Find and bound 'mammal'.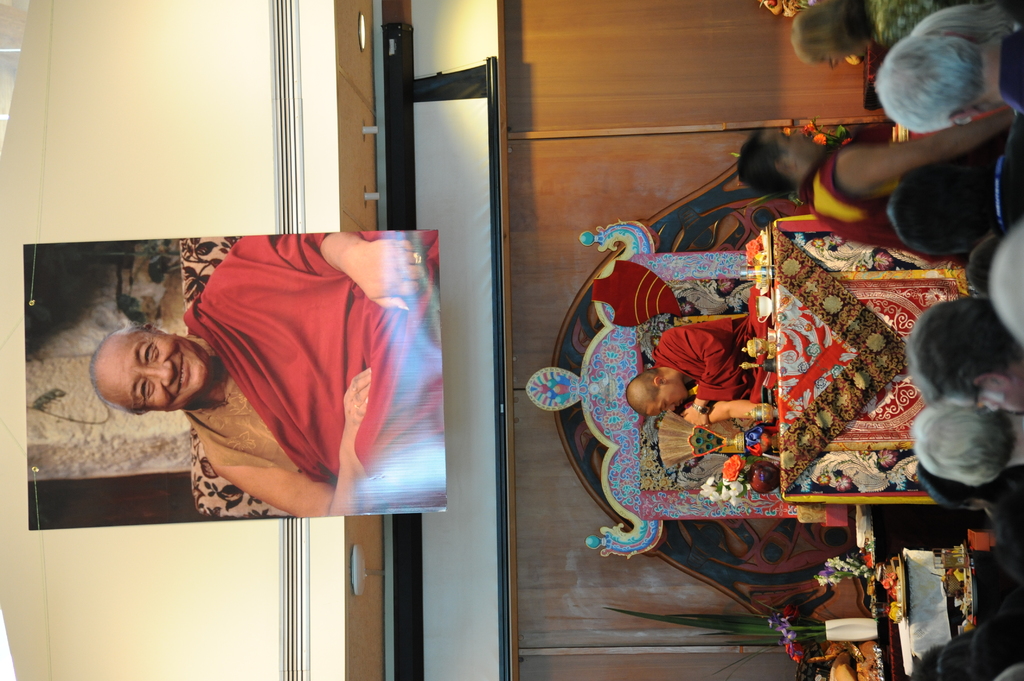
Bound: [905, 608, 1023, 680].
